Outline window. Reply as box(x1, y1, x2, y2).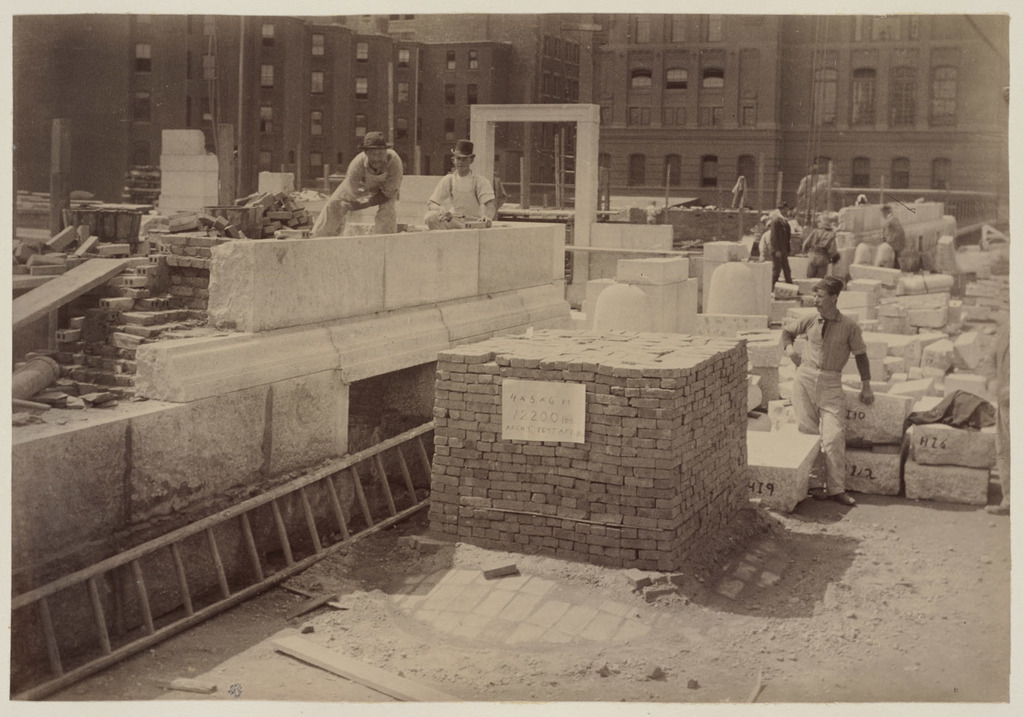
box(259, 25, 273, 48).
